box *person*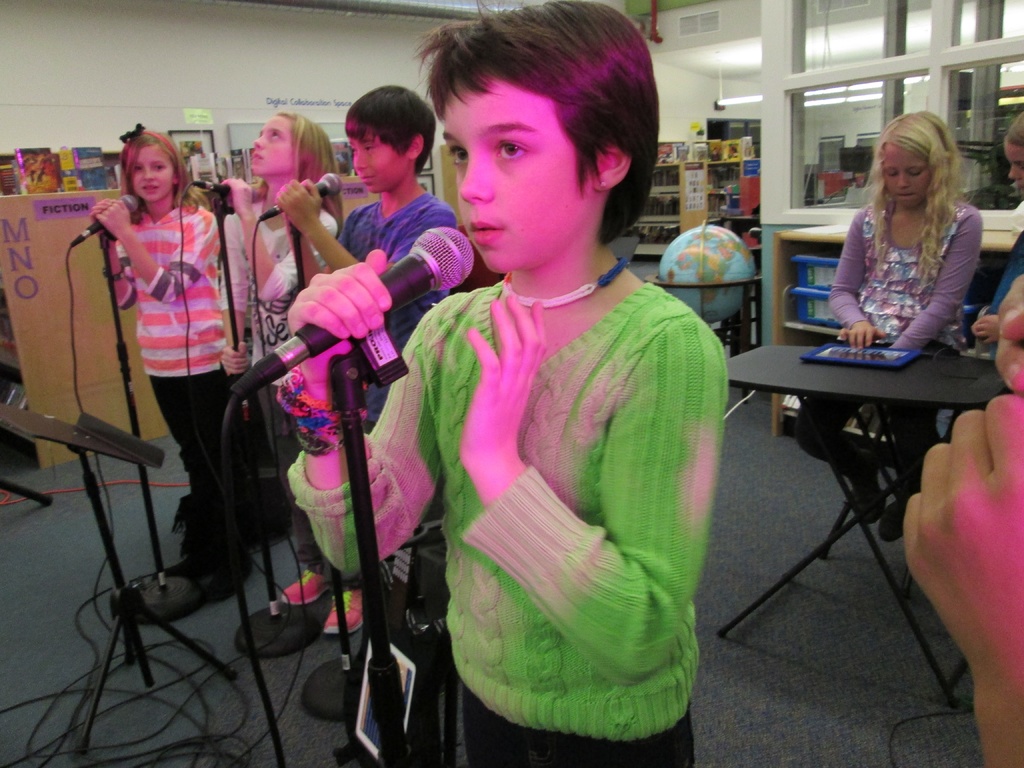
<box>224,117,339,575</box>
